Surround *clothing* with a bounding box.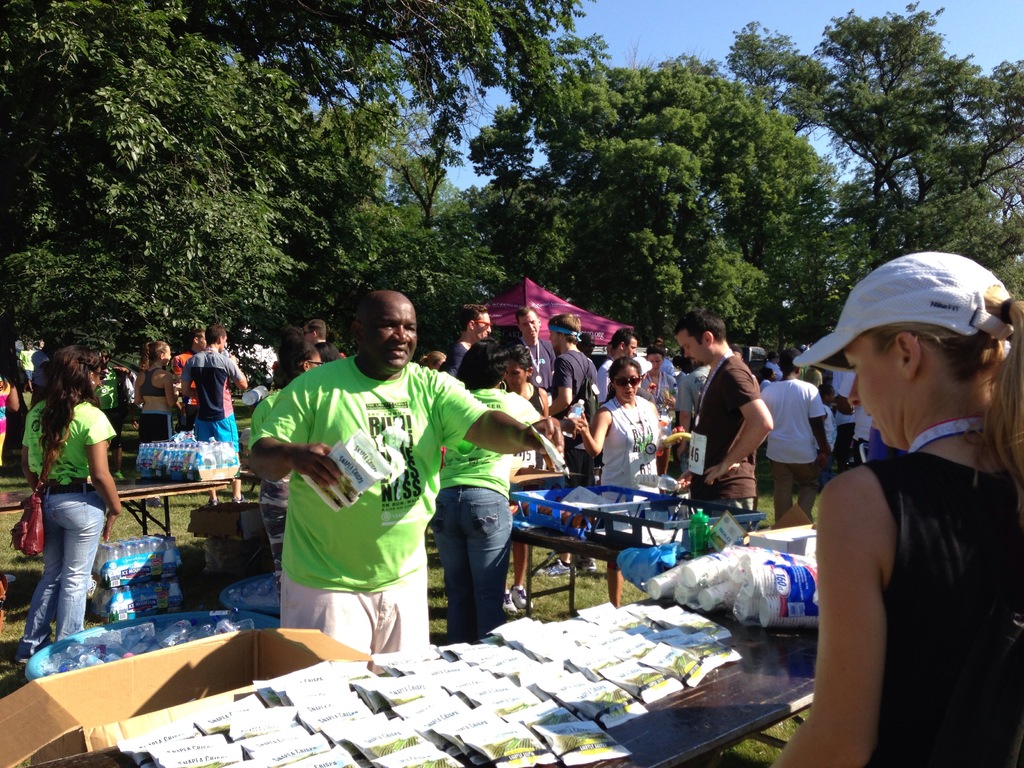
x1=182, y1=345, x2=240, y2=454.
